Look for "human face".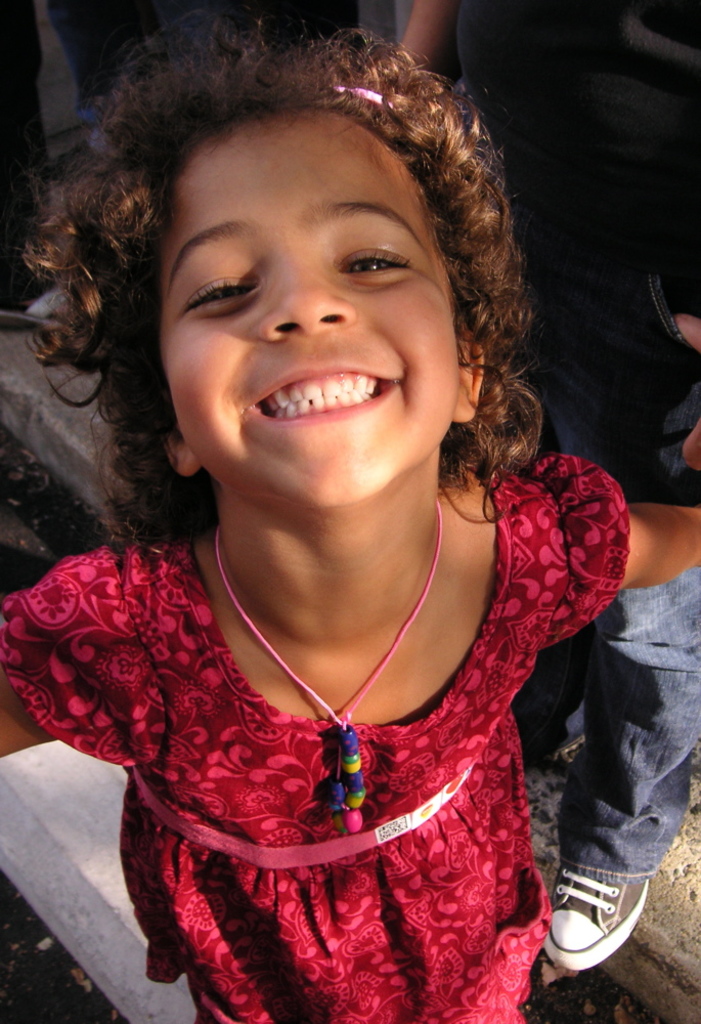
Found: {"left": 162, "top": 102, "right": 463, "bottom": 509}.
